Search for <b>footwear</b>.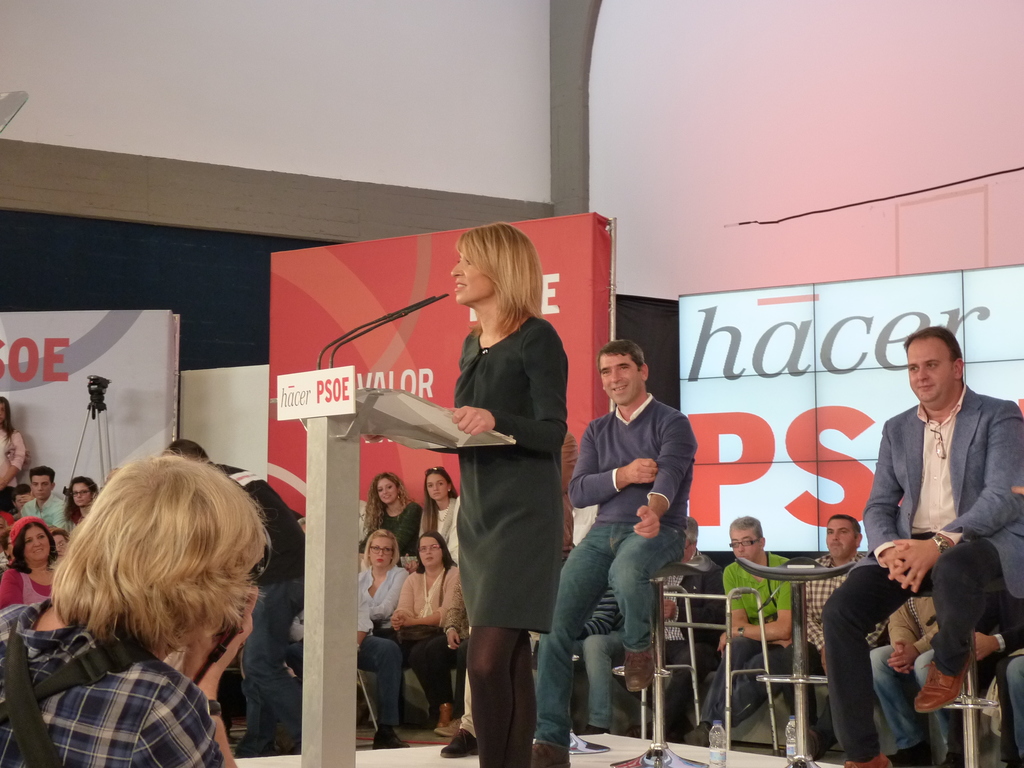
Found at l=528, t=742, r=575, b=767.
